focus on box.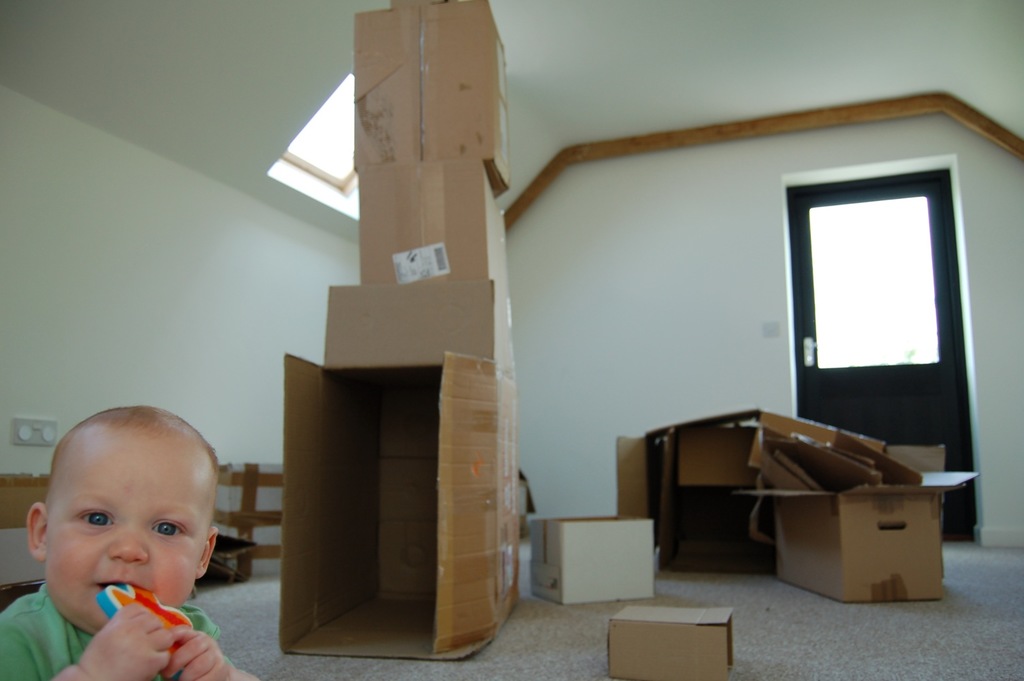
Focused at (left=510, top=514, right=517, bottom=606).
